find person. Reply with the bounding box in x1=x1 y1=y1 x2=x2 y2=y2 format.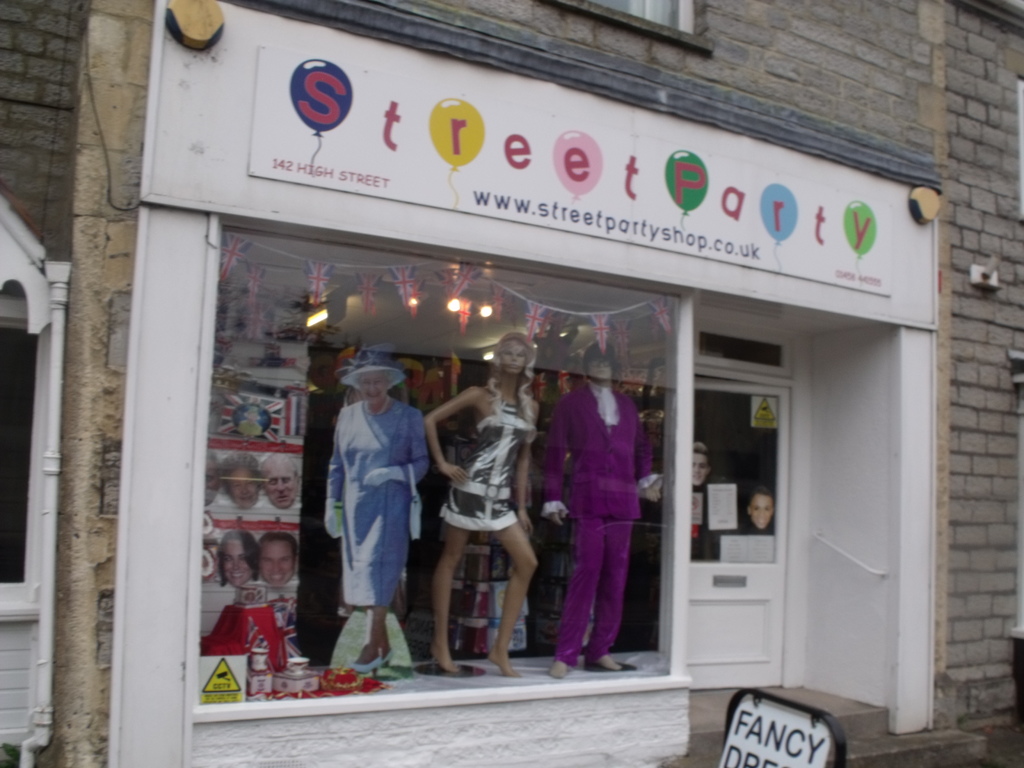
x1=253 y1=524 x2=301 y2=593.
